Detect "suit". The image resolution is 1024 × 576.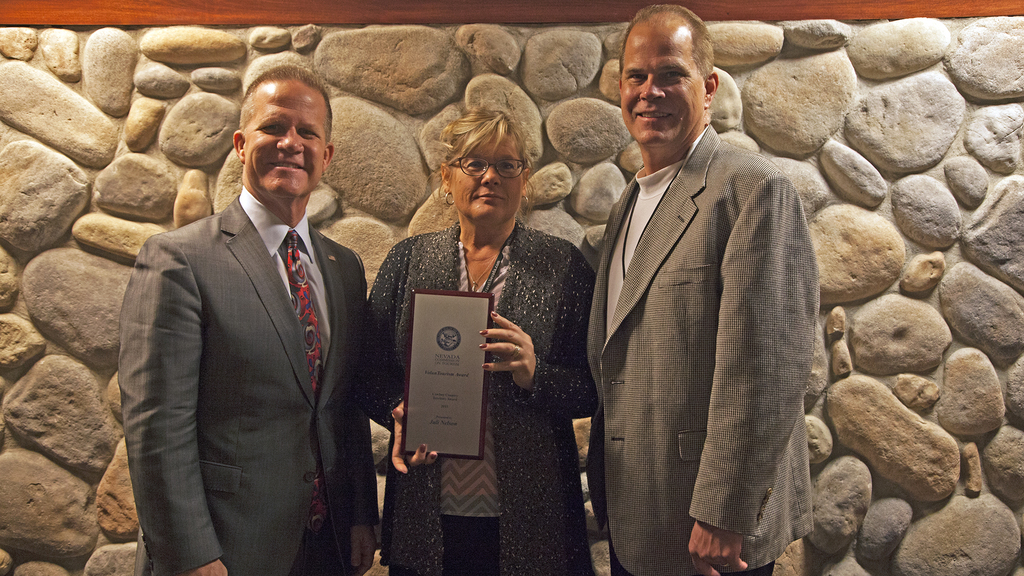
left=115, top=188, right=379, bottom=575.
